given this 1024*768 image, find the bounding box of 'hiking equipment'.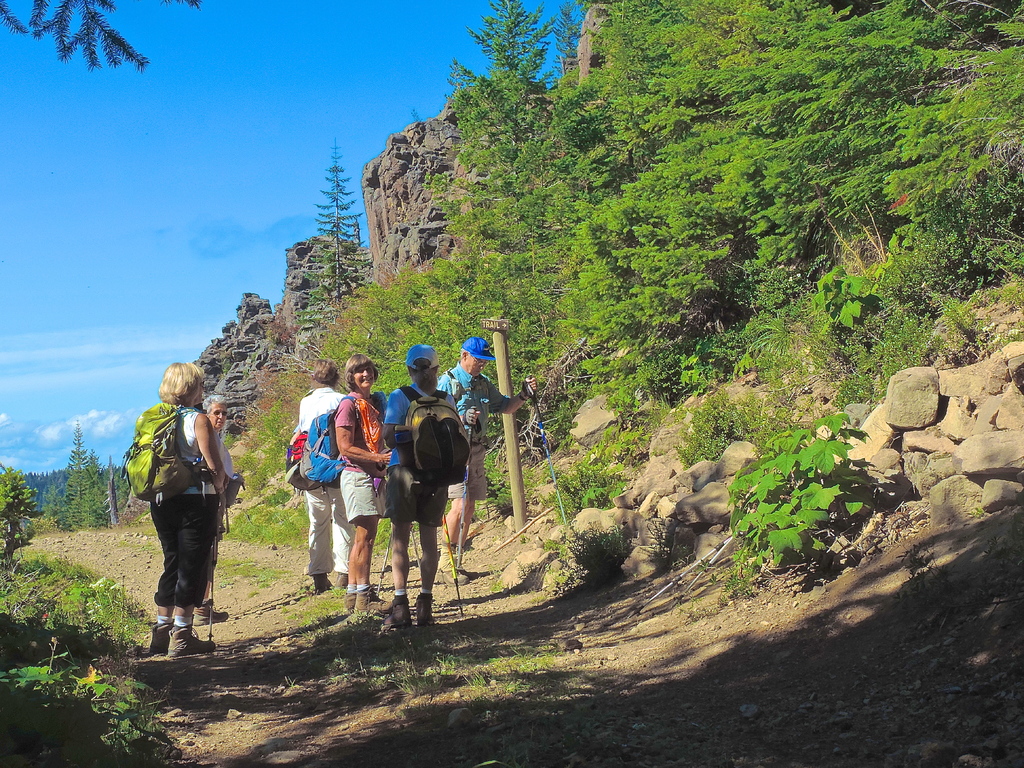
select_region(203, 511, 232, 638).
